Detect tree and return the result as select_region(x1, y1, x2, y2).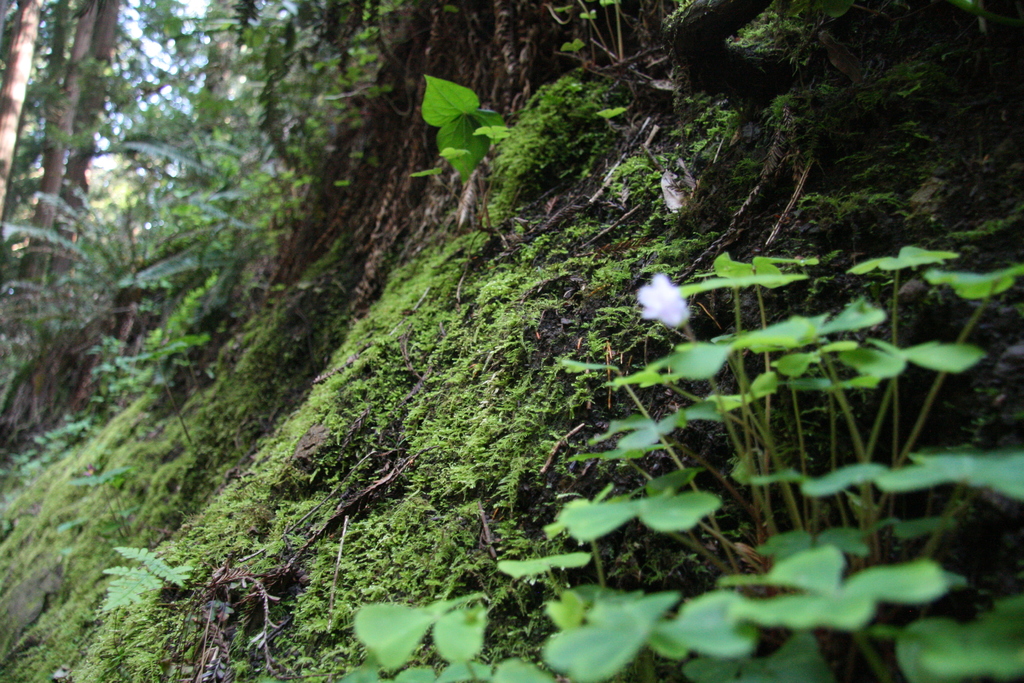
select_region(178, 0, 415, 414).
